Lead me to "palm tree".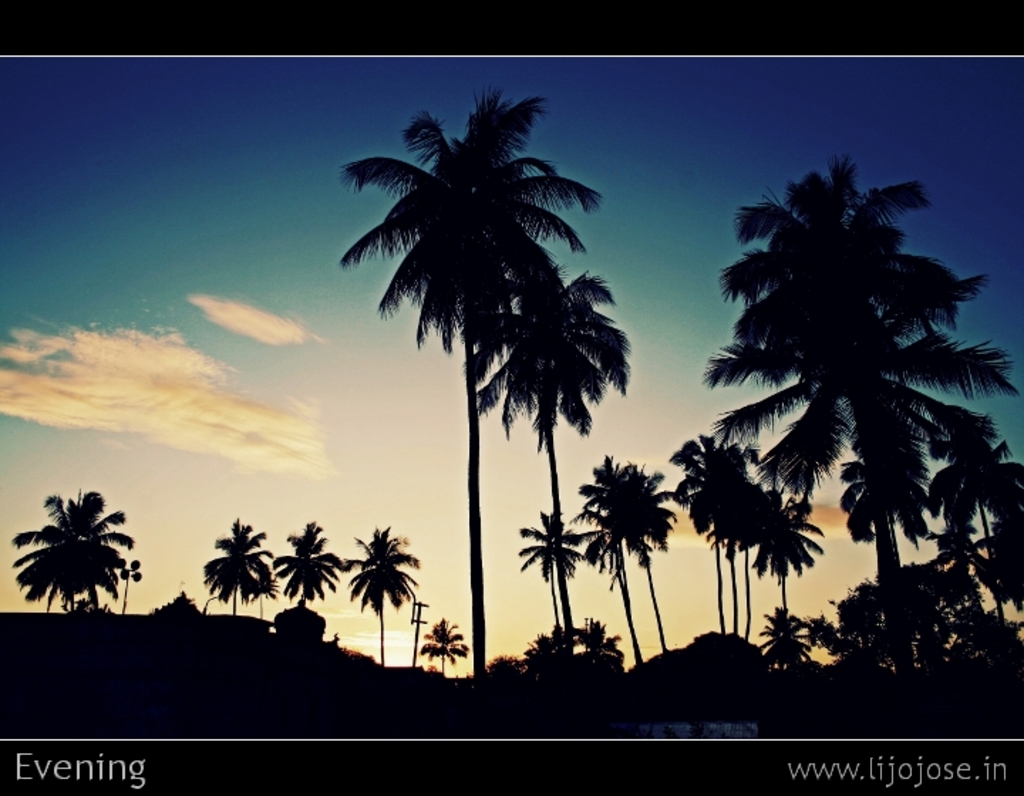
Lead to detection(710, 178, 946, 593).
